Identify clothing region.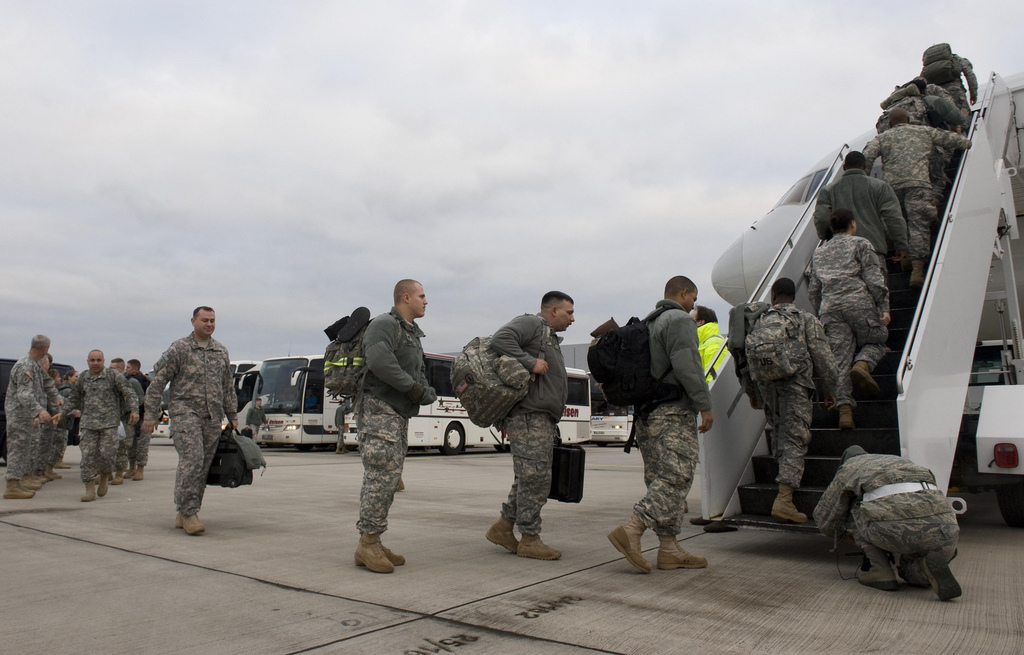
Region: [813, 162, 912, 372].
